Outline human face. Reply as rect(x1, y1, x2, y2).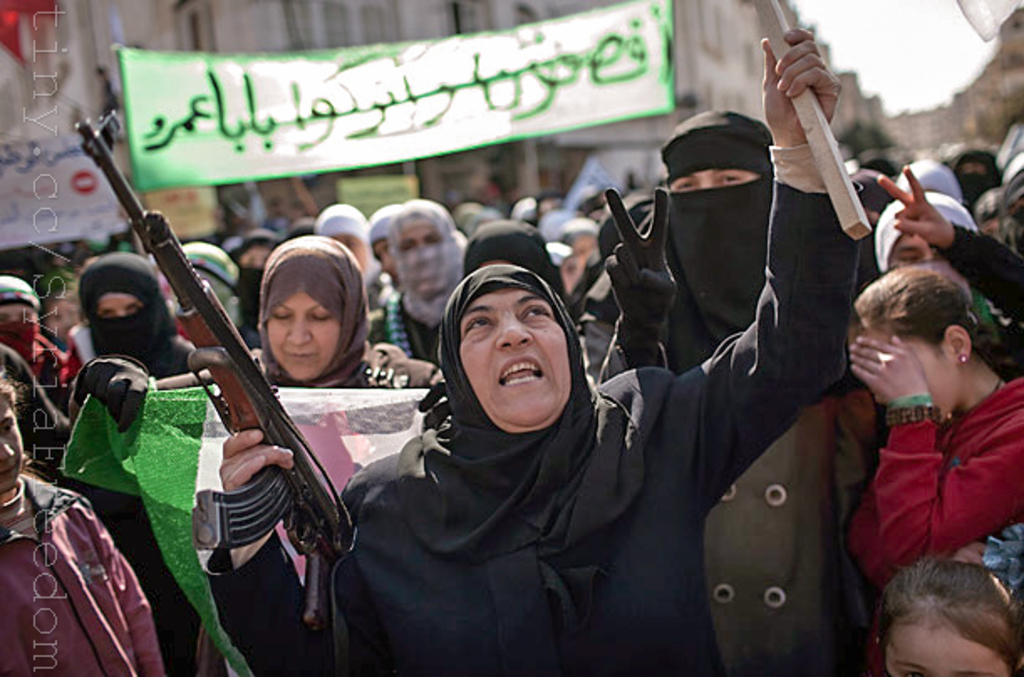
rect(255, 282, 340, 385).
